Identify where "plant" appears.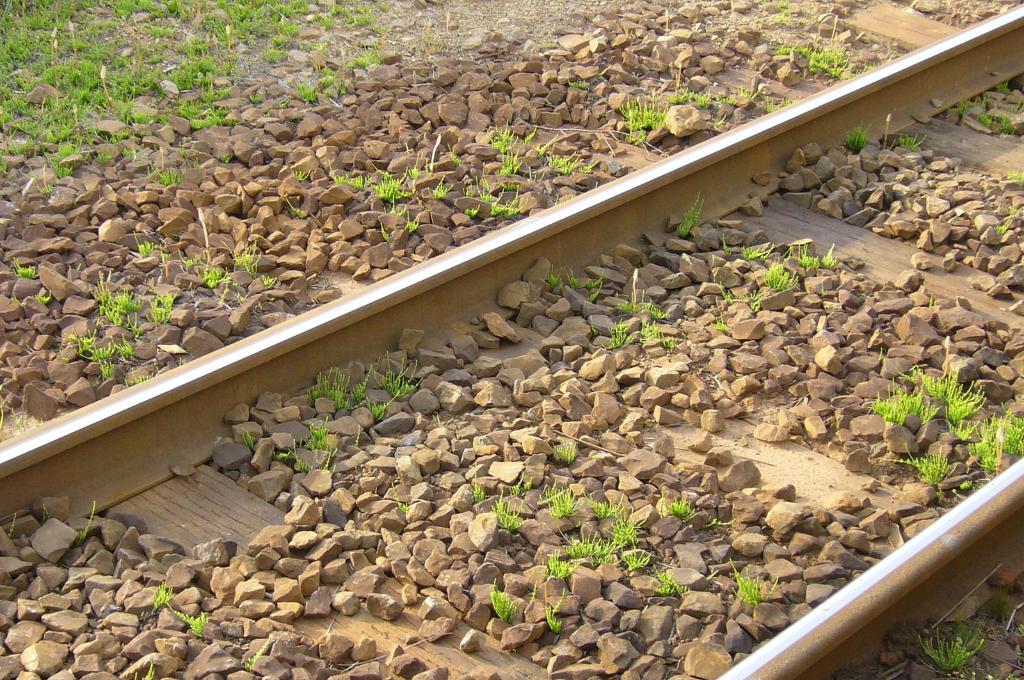
Appears at pyautogui.locateOnScreen(657, 556, 686, 592).
